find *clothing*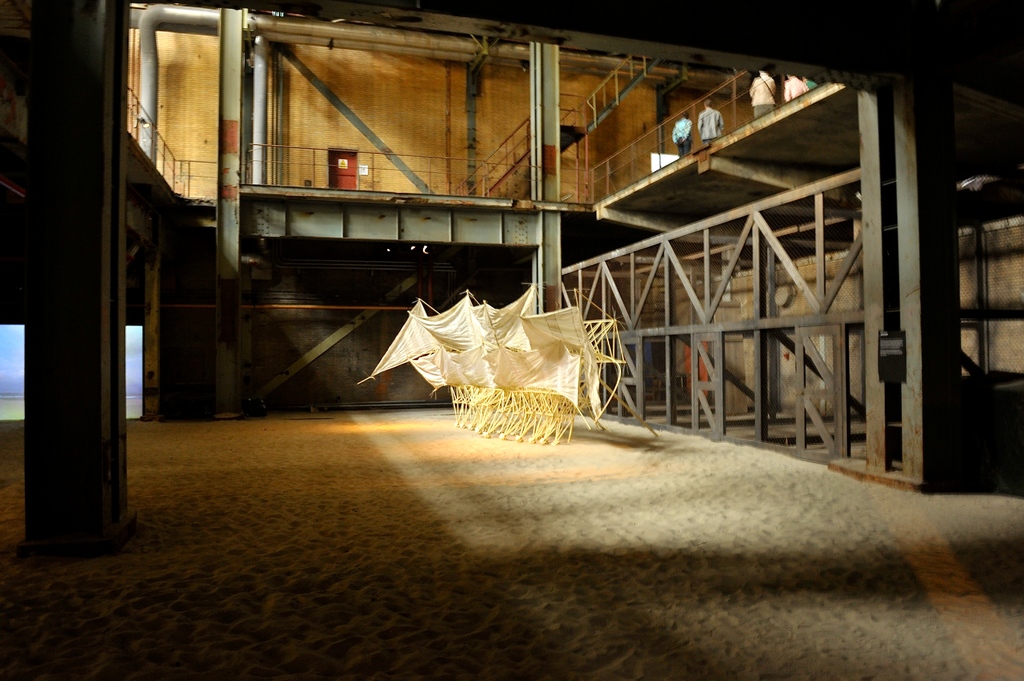
l=785, t=80, r=804, b=95
